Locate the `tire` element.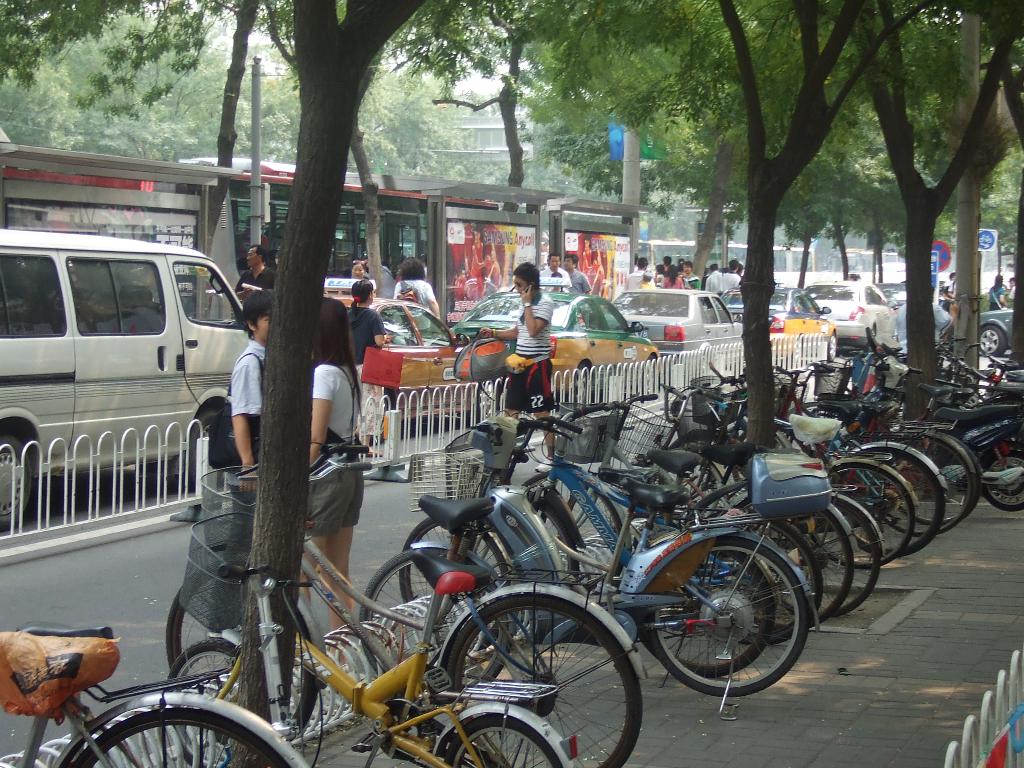
Element bbox: left=516, top=472, right=632, bottom=579.
